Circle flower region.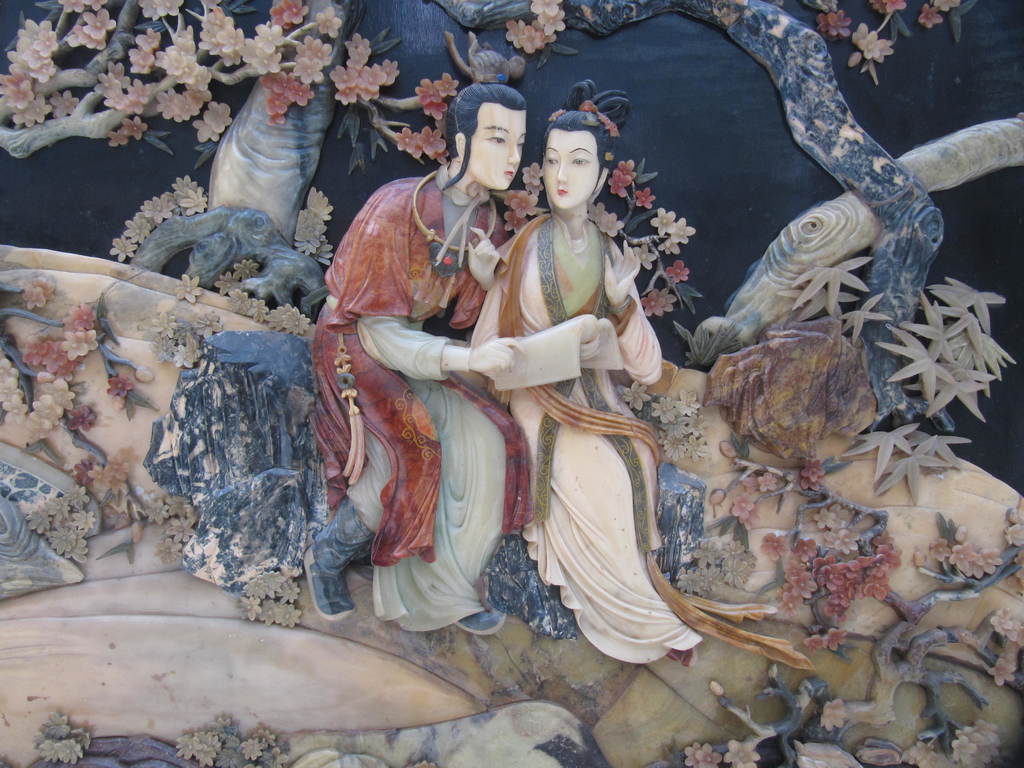
Region: x1=670 y1=216 x2=698 y2=243.
